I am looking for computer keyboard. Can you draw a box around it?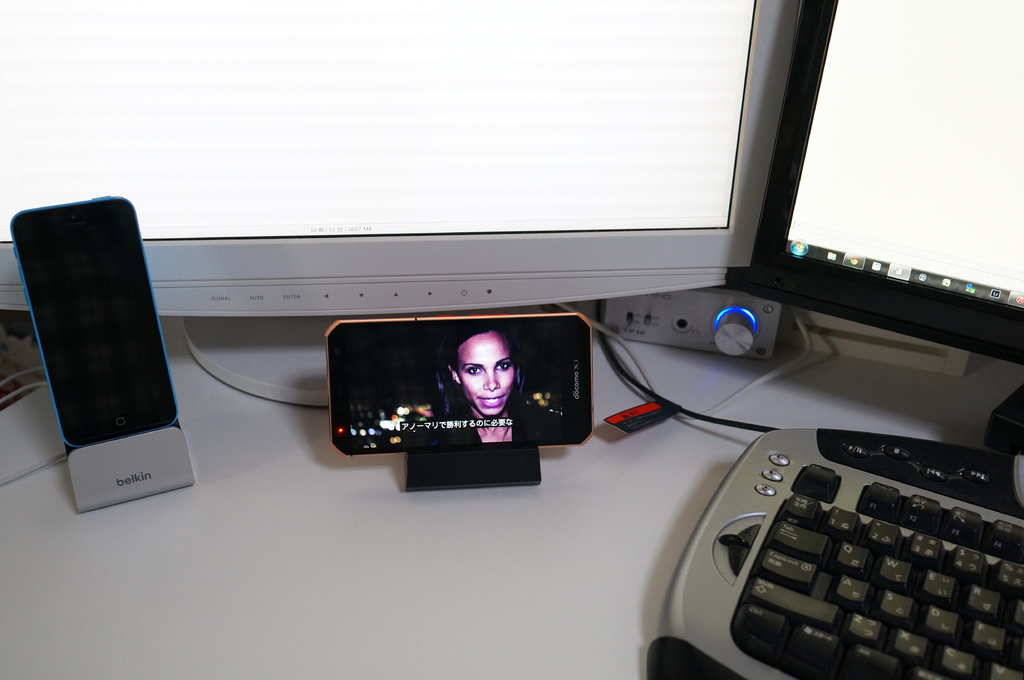
Sure, the bounding box is (643,426,1023,679).
